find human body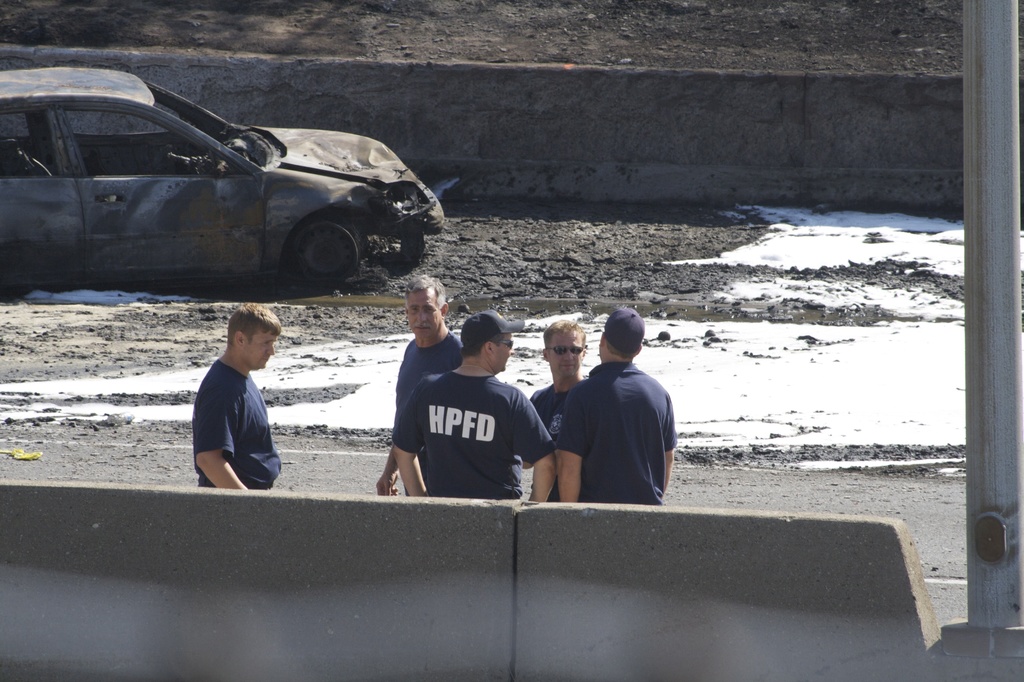
BBox(531, 318, 585, 500)
